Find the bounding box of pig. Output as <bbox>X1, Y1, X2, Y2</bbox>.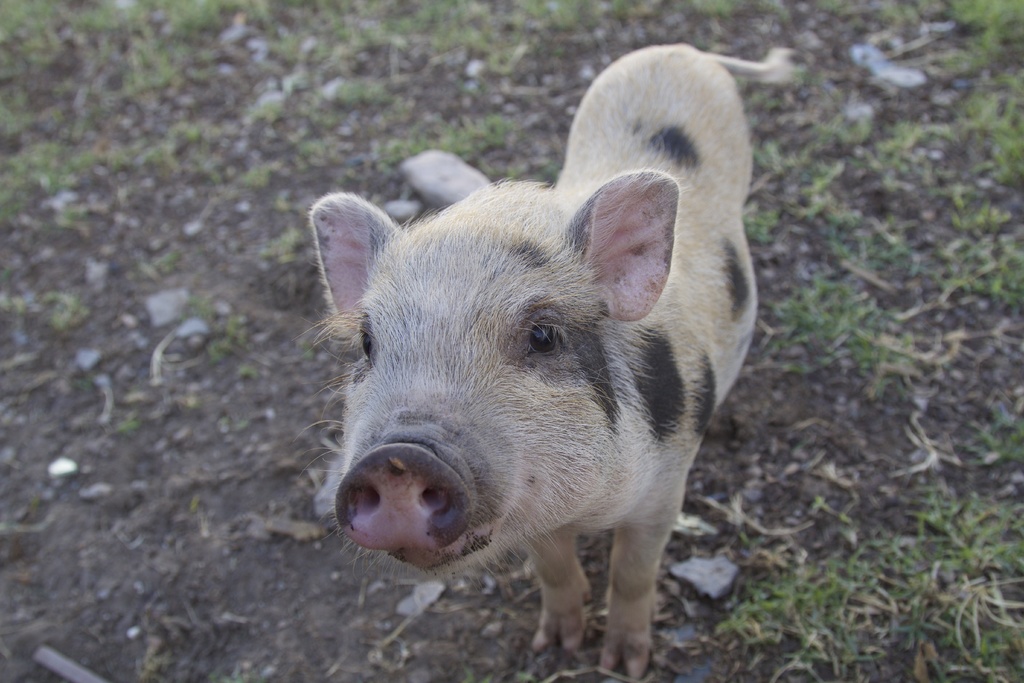
<bbox>309, 40, 808, 682</bbox>.
